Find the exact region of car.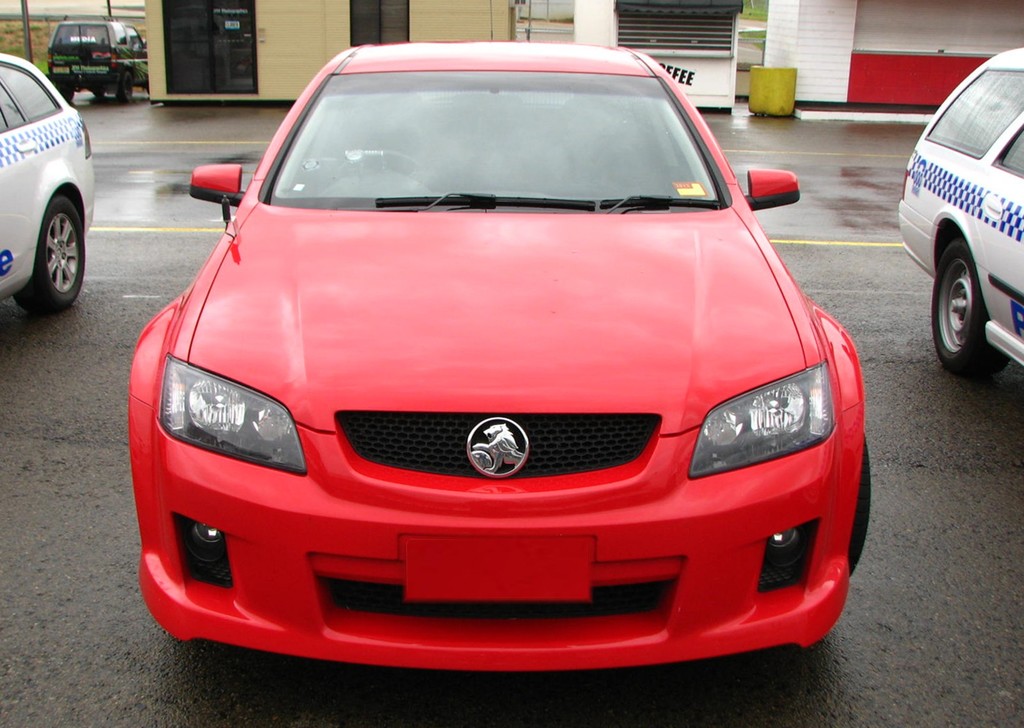
Exact region: crop(130, 0, 871, 670).
